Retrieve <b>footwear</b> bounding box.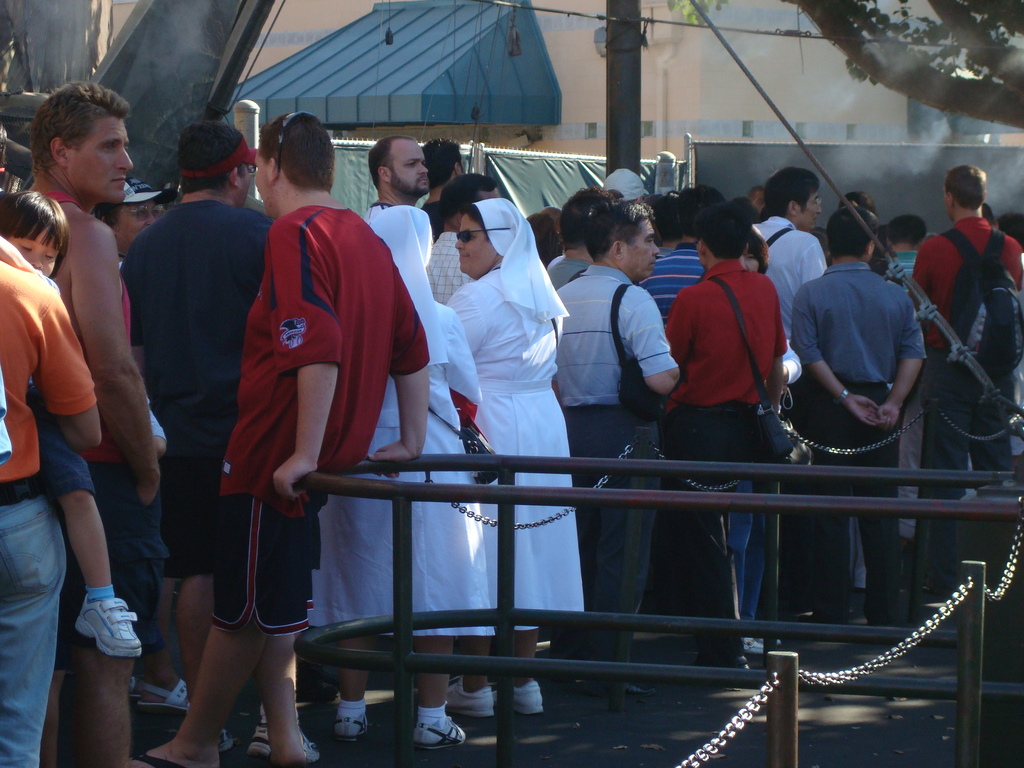
Bounding box: 747:637:781:653.
